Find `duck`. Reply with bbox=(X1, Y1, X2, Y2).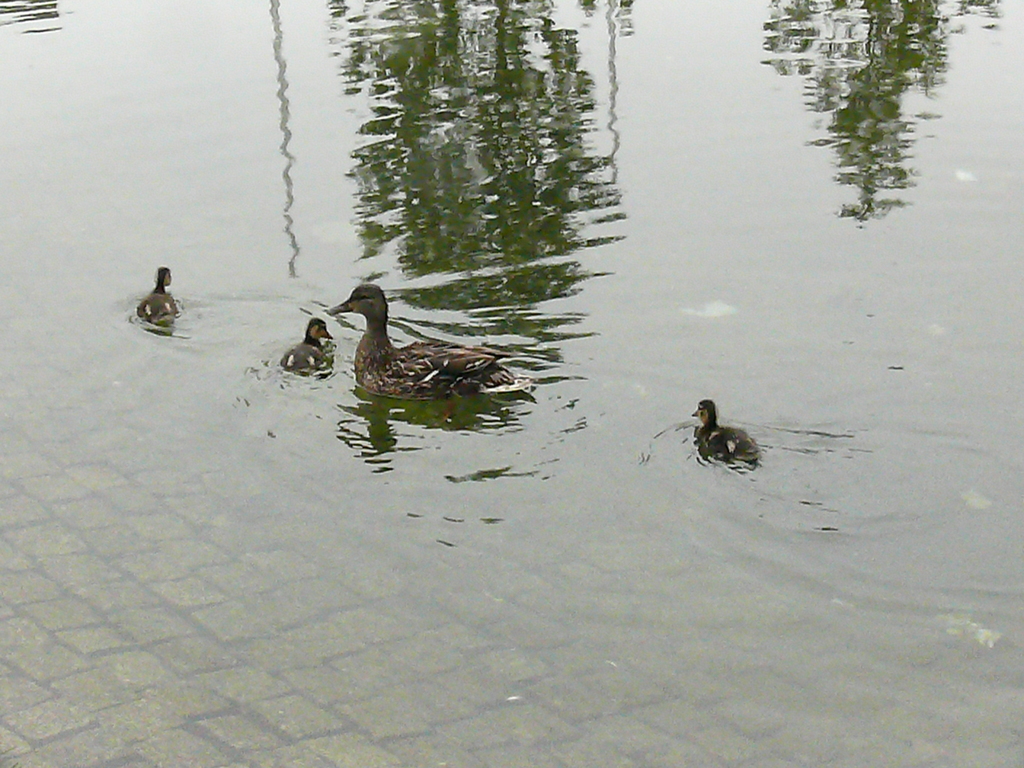
bbox=(275, 311, 334, 369).
